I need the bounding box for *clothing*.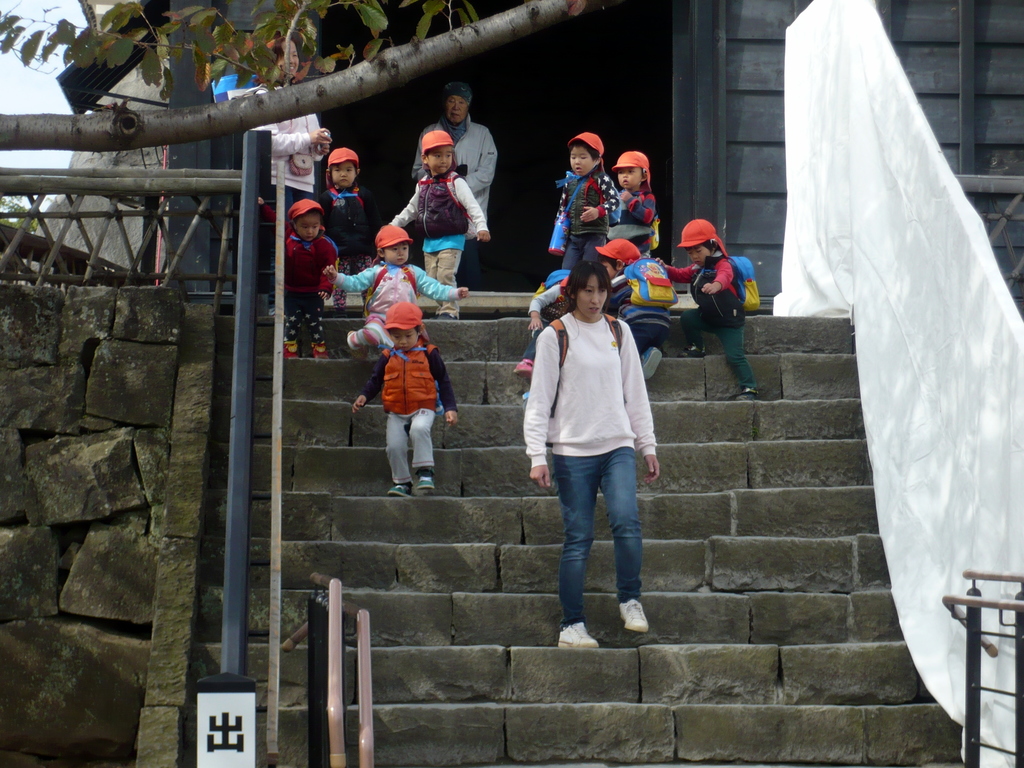
Here it is: BBox(529, 271, 666, 586).
